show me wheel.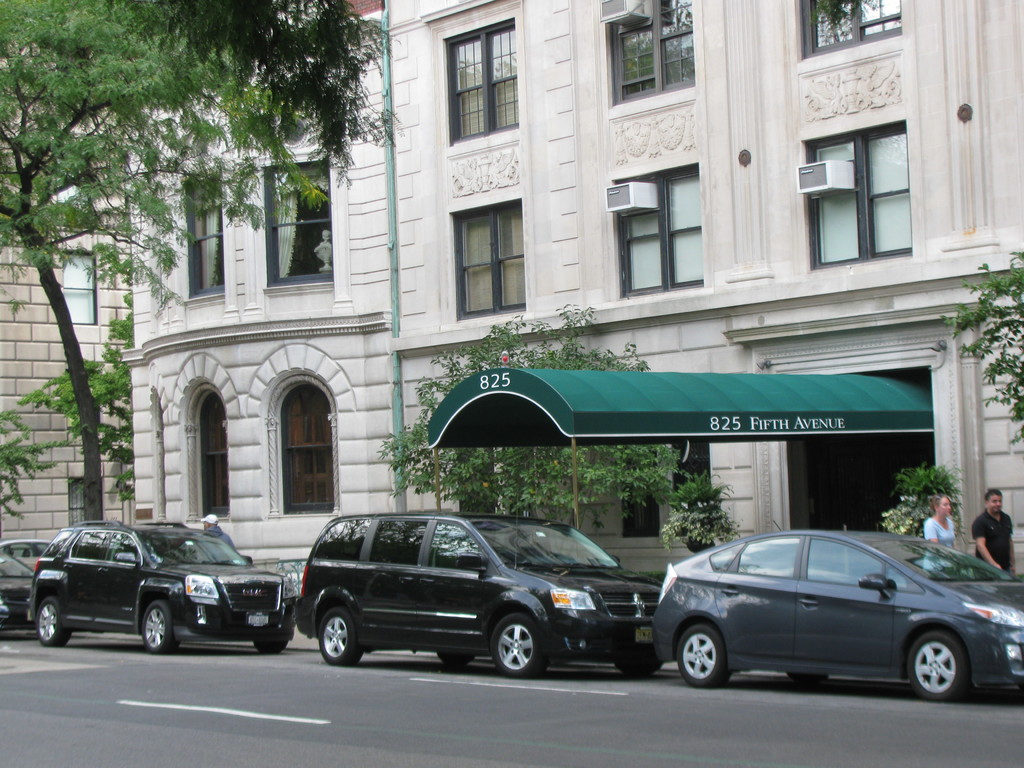
wheel is here: left=488, top=613, right=552, bottom=676.
